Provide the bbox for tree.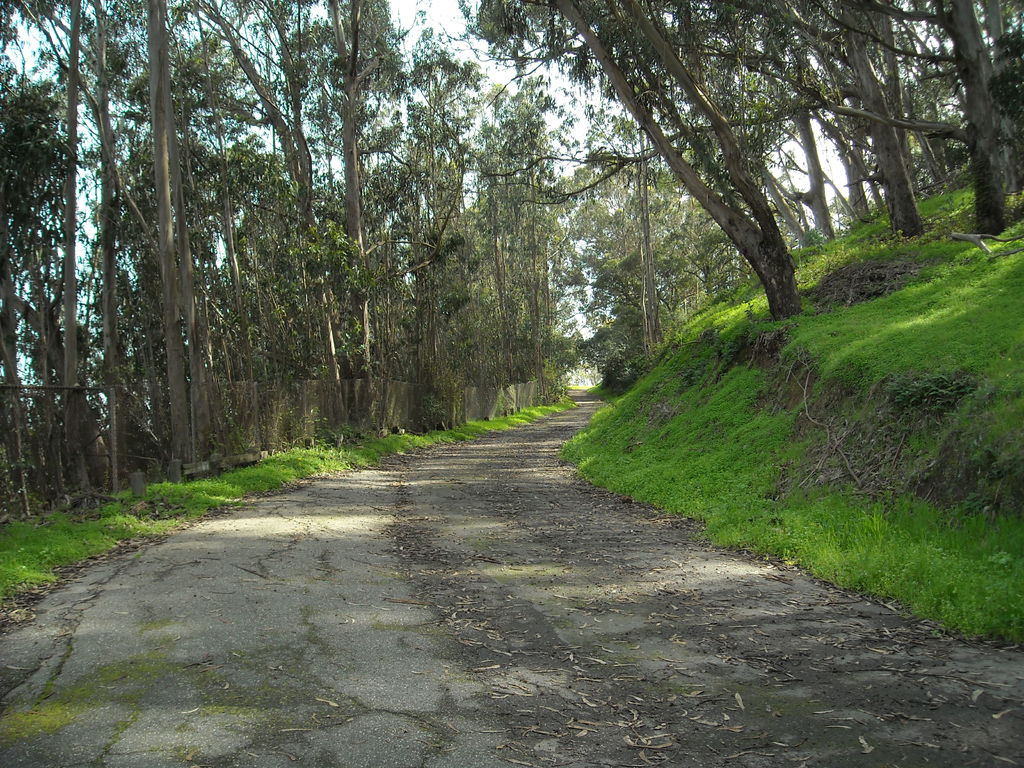
{"x1": 419, "y1": 37, "x2": 470, "y2": 428}.
